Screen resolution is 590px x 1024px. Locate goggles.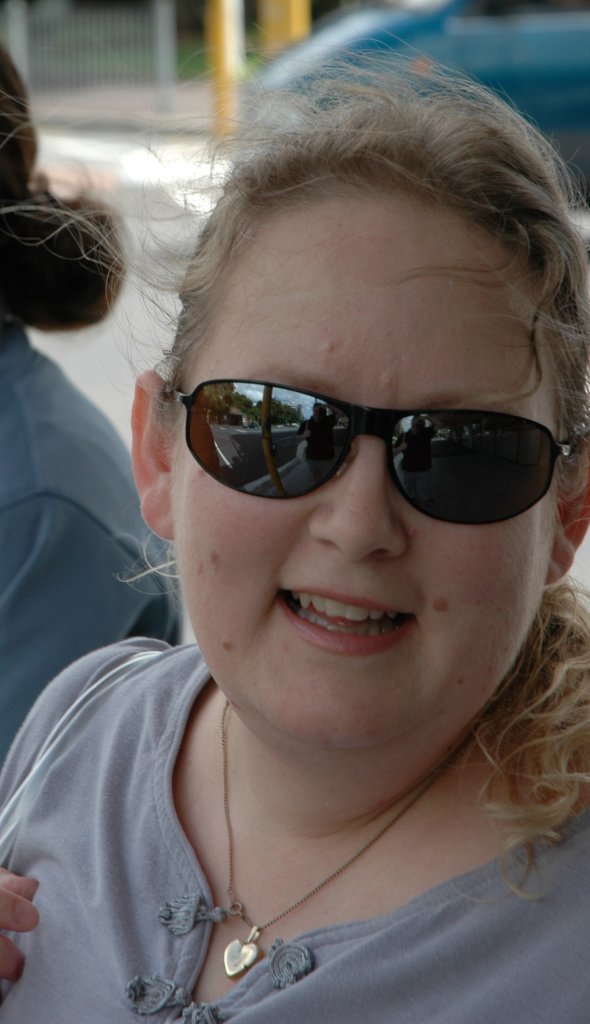
<box>149,362,571,520</box>.
